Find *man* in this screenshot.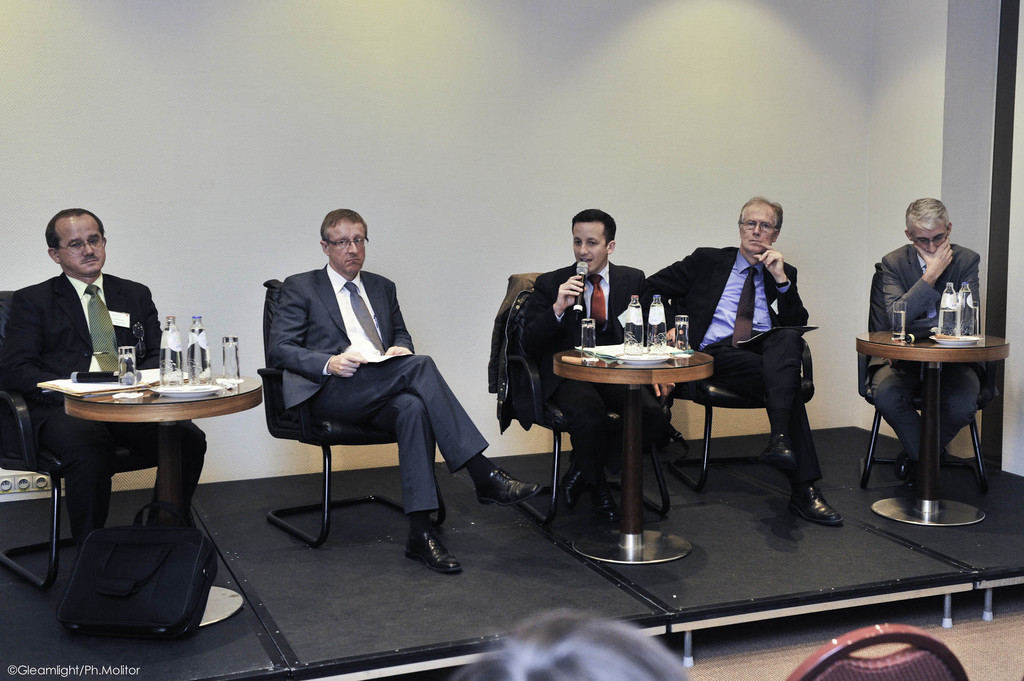
The bounding box for *man* is [868,196,982,495].
